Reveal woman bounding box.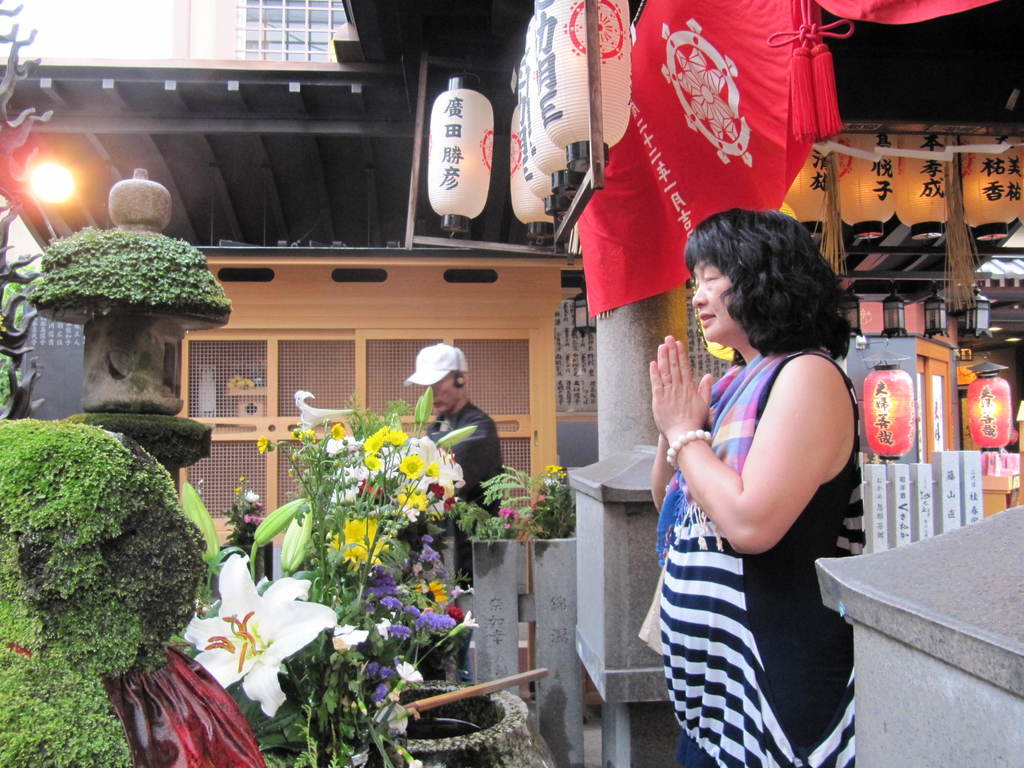
Revealed: region(644, 186, 872, 767).
